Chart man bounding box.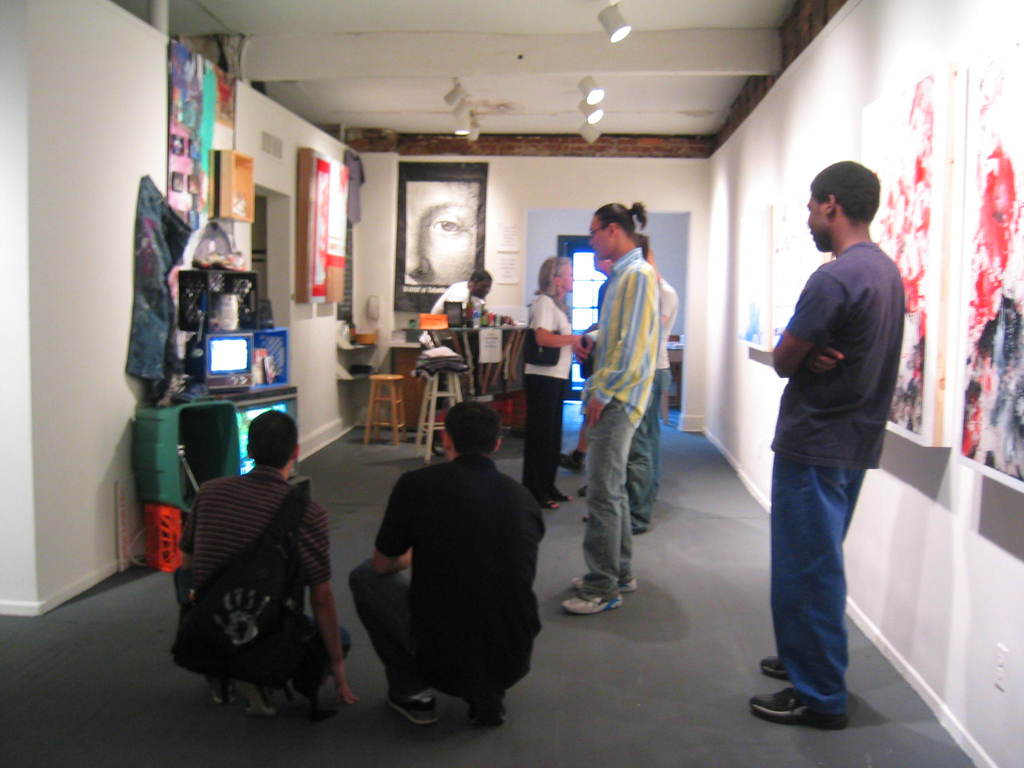
Charted: 344,403,556,740.
